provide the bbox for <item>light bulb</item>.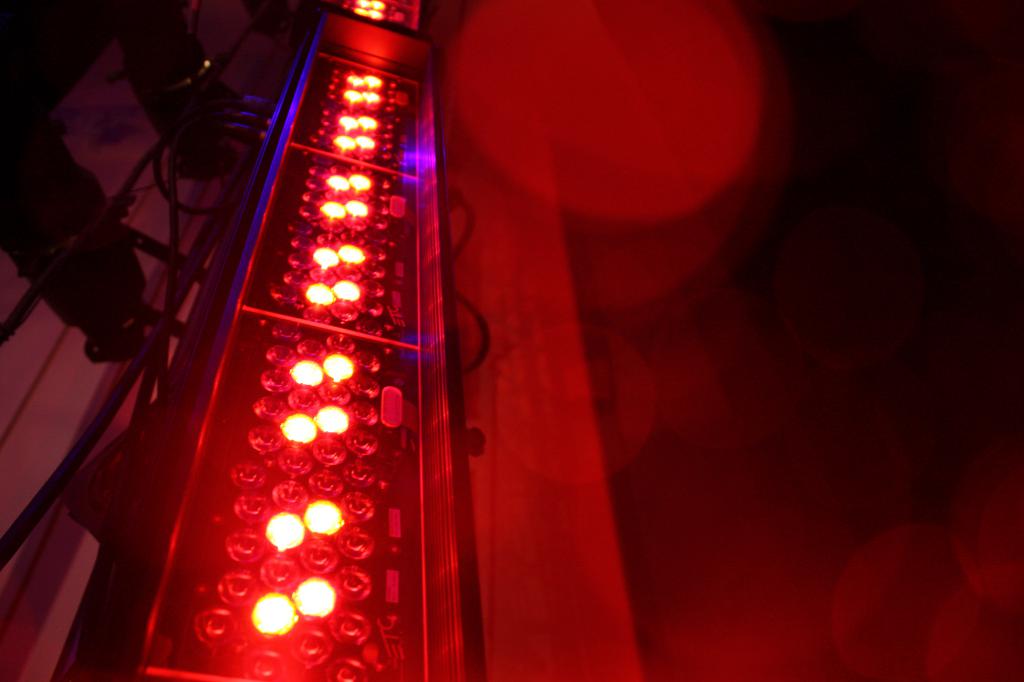
<bbox>322, 200, 346, 214</bbox>.
